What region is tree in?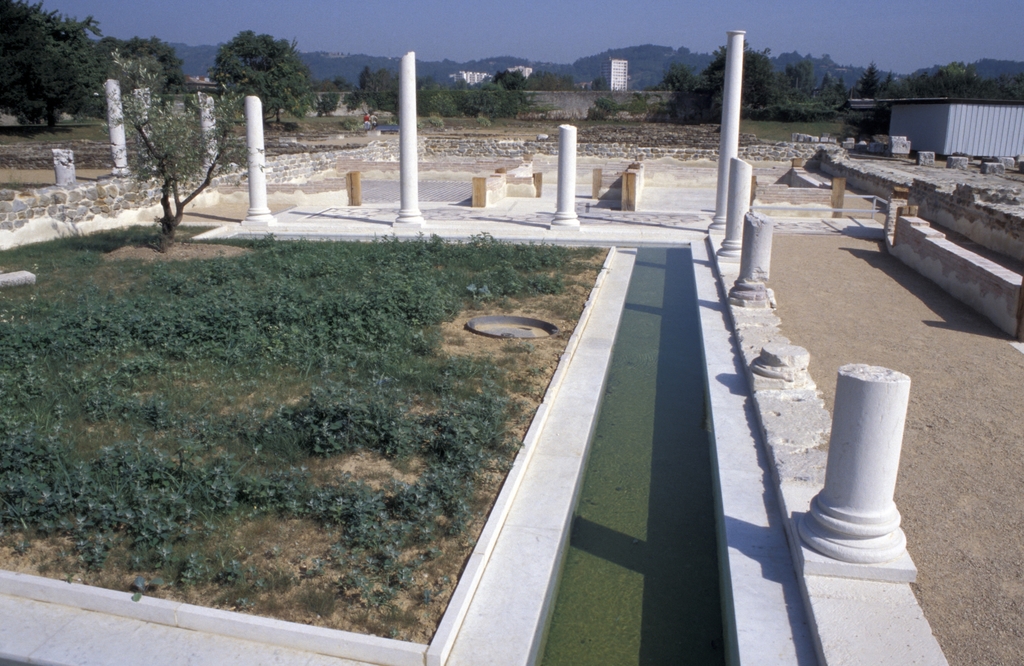
box=[354, 68, 399, 111].
